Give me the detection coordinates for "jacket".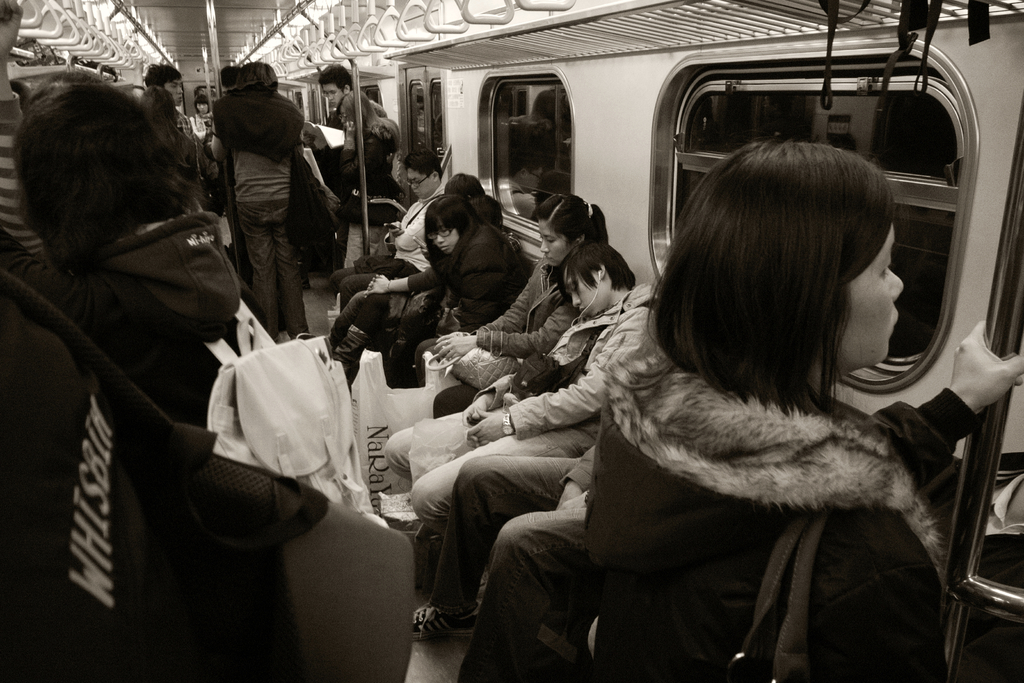
(474, 256, 588, 367).
